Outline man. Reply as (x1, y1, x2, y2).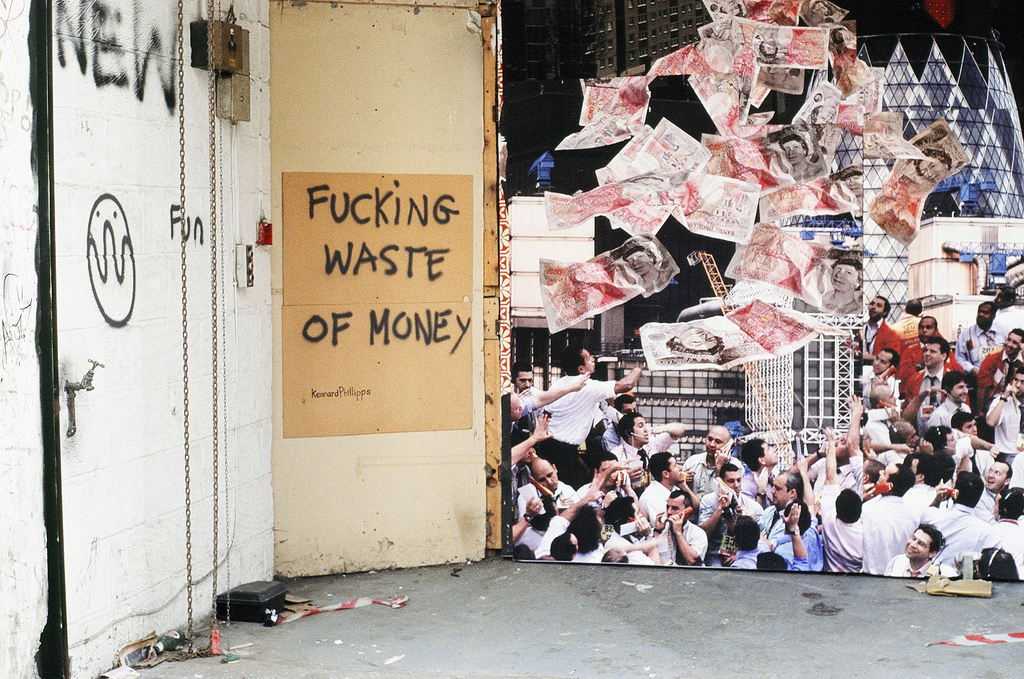
(980, 461, 1013, 514).
